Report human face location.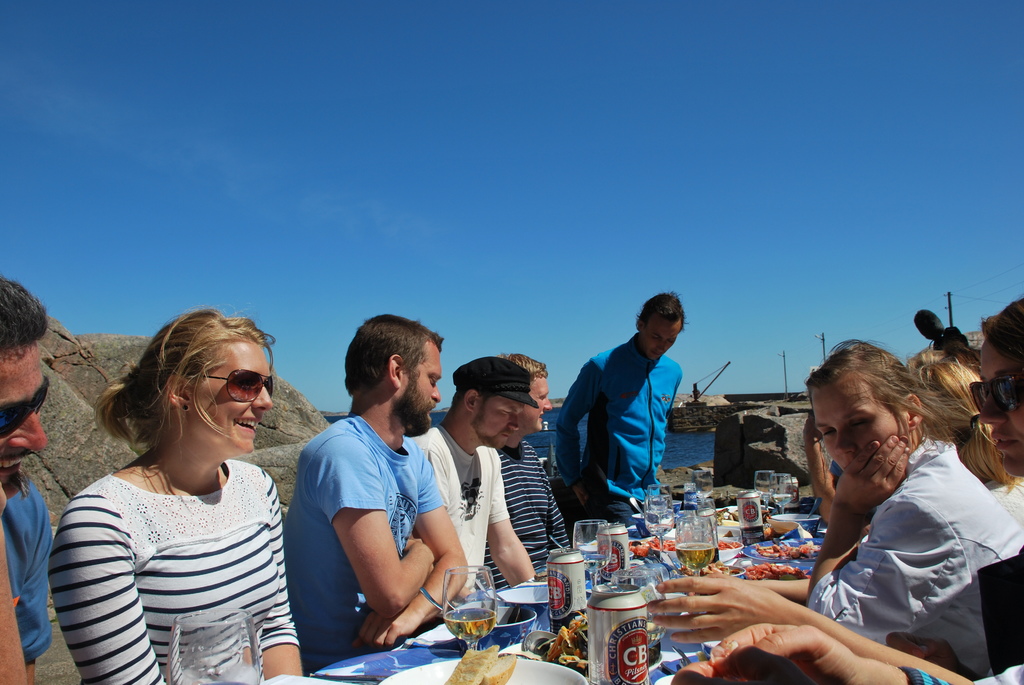
Report: (813, 375, 908, 469).
